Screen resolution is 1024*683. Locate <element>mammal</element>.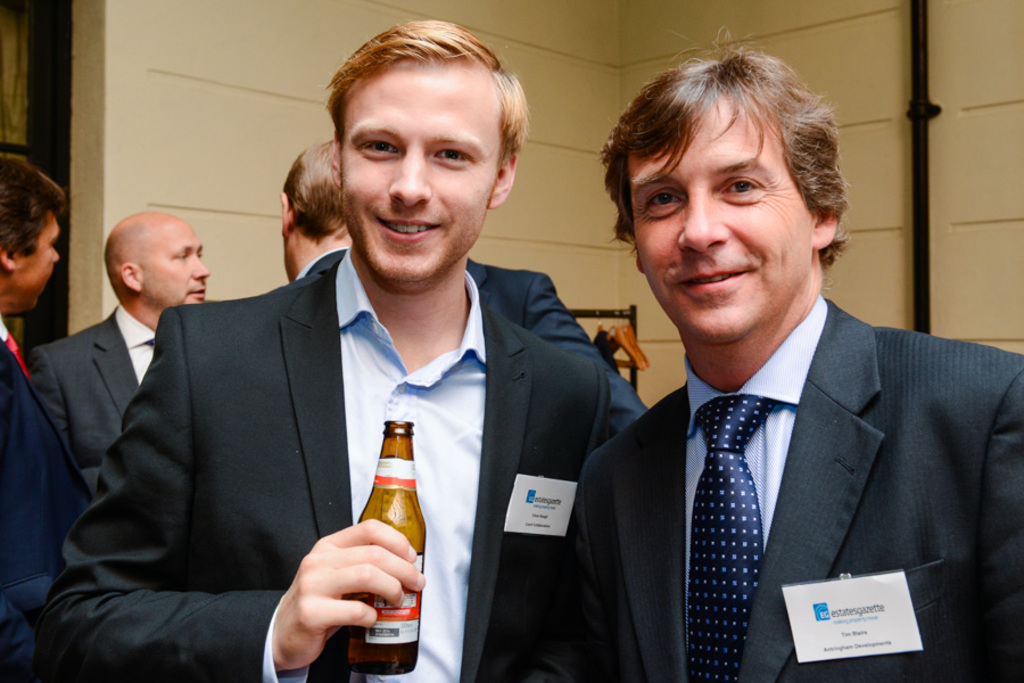
(30, 205, 212, 502).
